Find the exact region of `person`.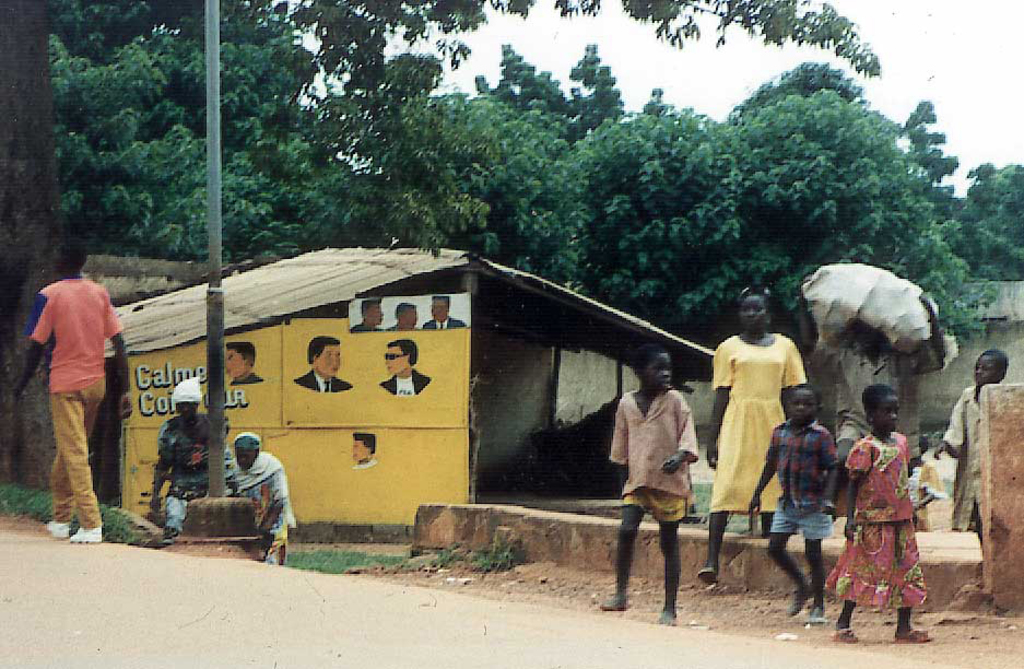
Exact region: box=[597, 341, 699, 625].
